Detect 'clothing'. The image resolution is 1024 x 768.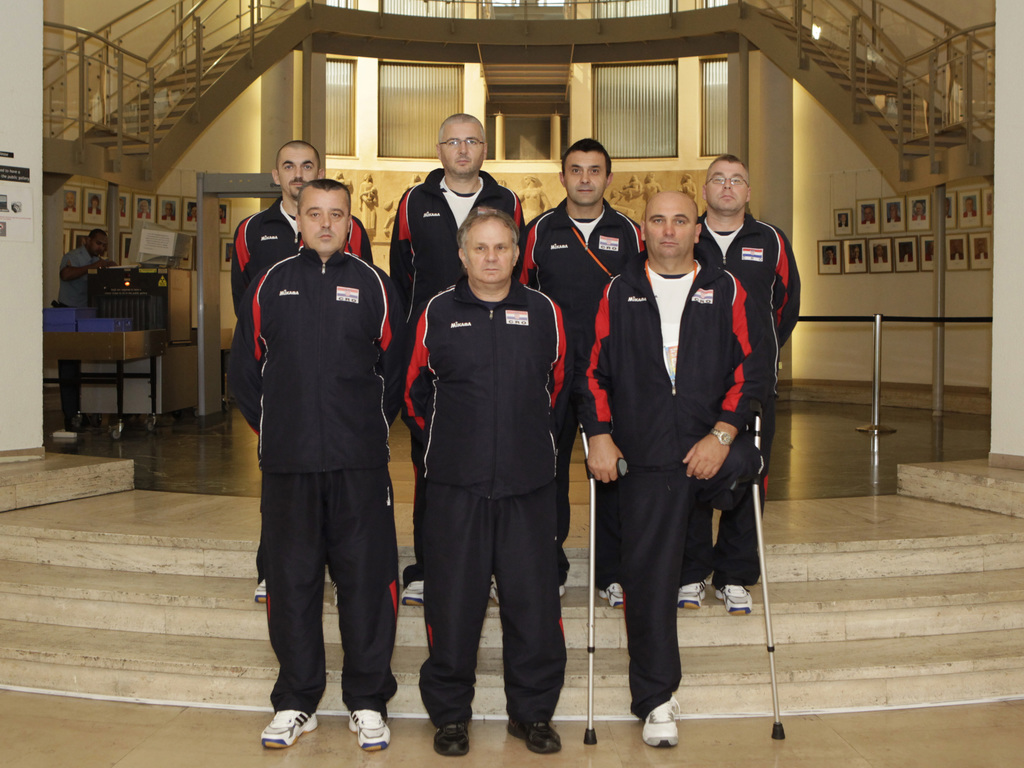
(x1=838, y1=222, x2=849, y2=227).
